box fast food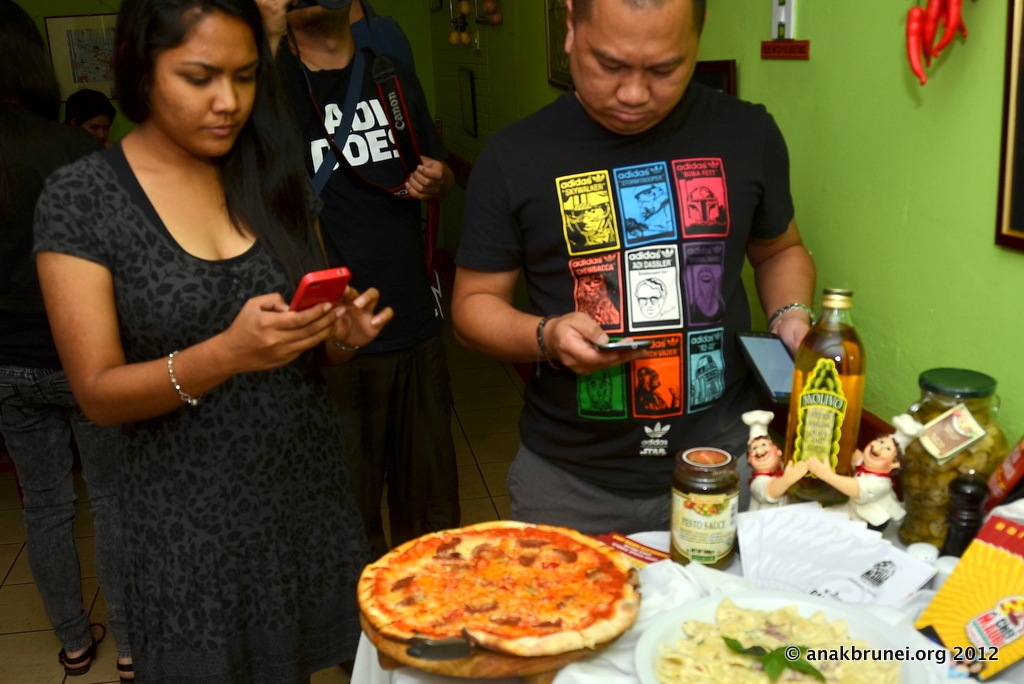
Rect(358, 520, 642, 674)
